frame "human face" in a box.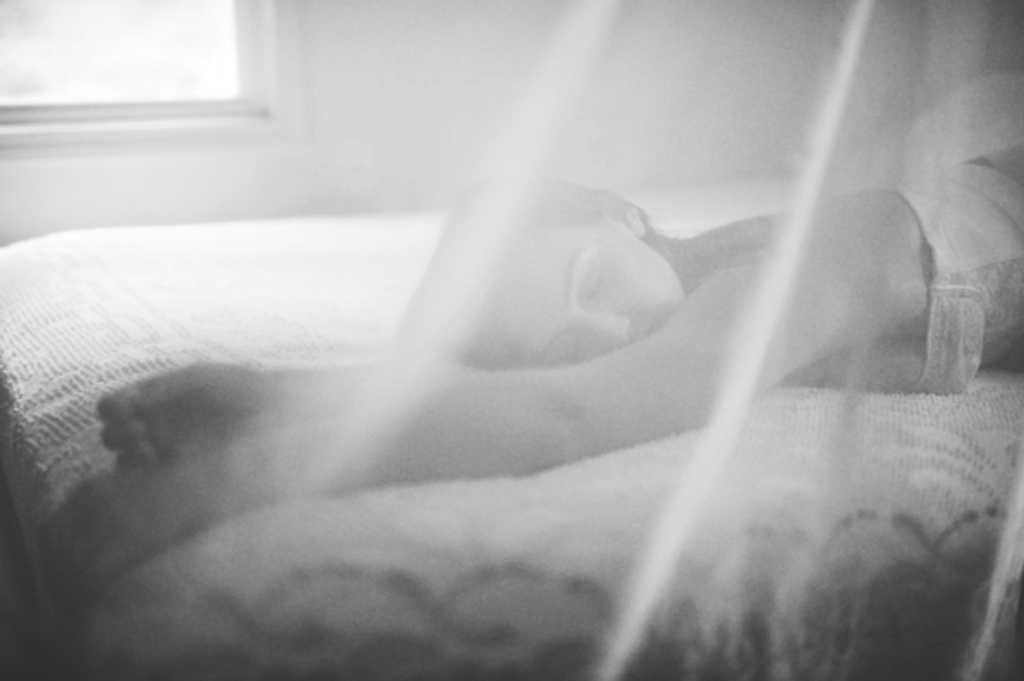
481,212,684,372.
